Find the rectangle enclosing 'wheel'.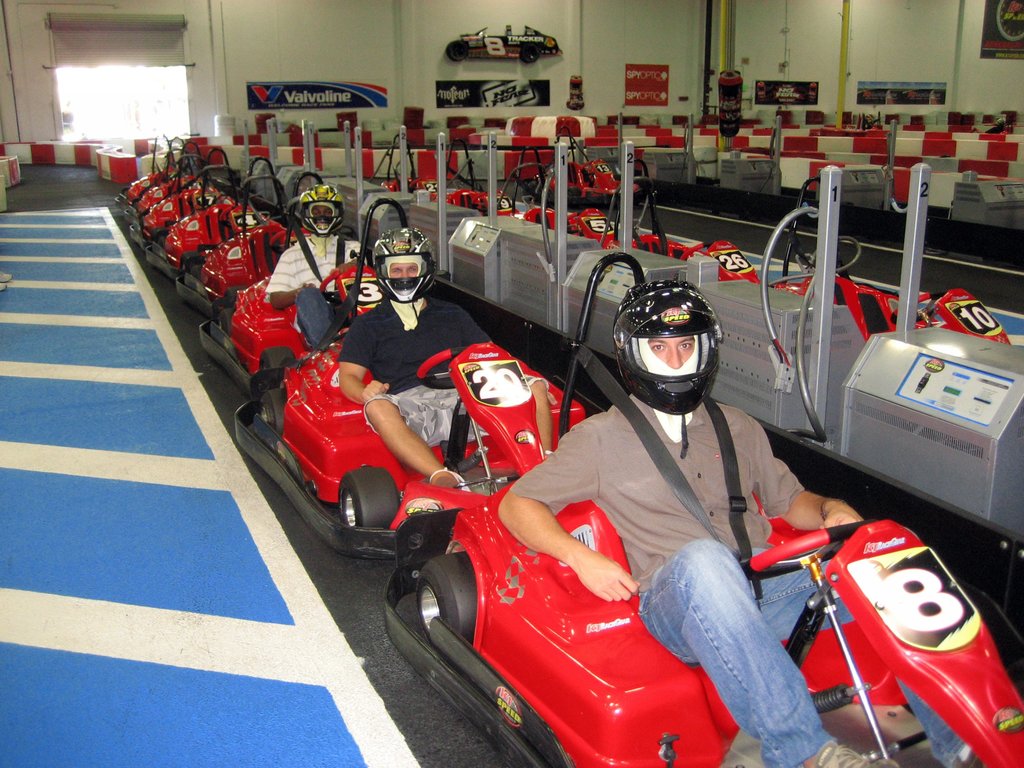
left=261, top=388, right=288, bottom=442.
